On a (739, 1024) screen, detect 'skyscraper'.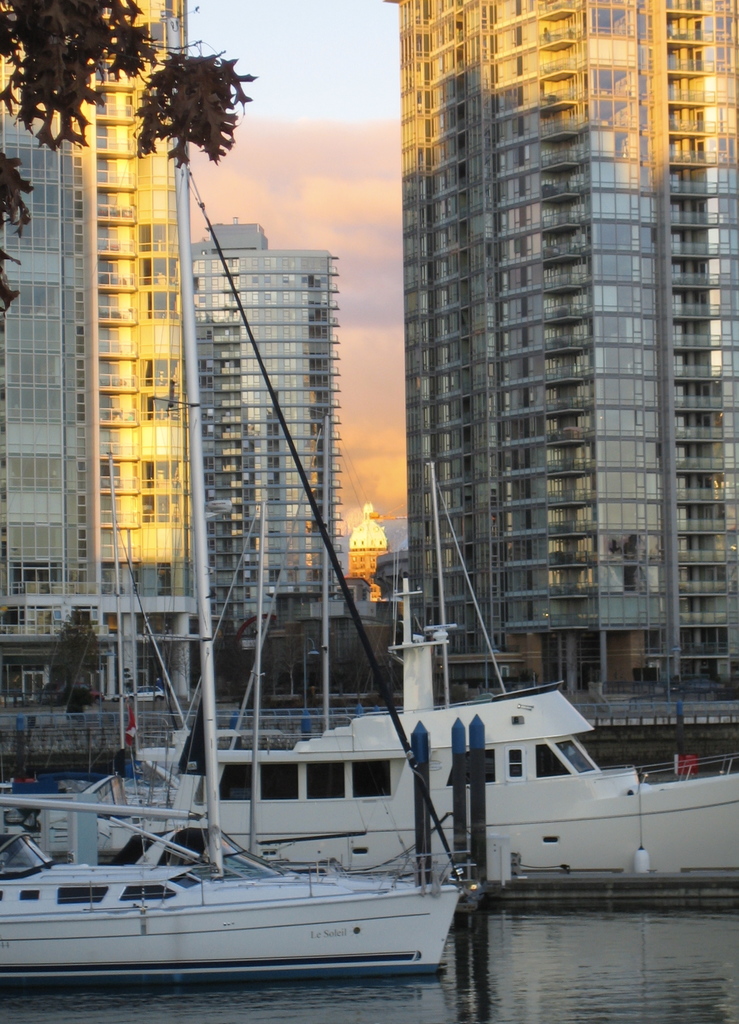
191/221/344/692.
